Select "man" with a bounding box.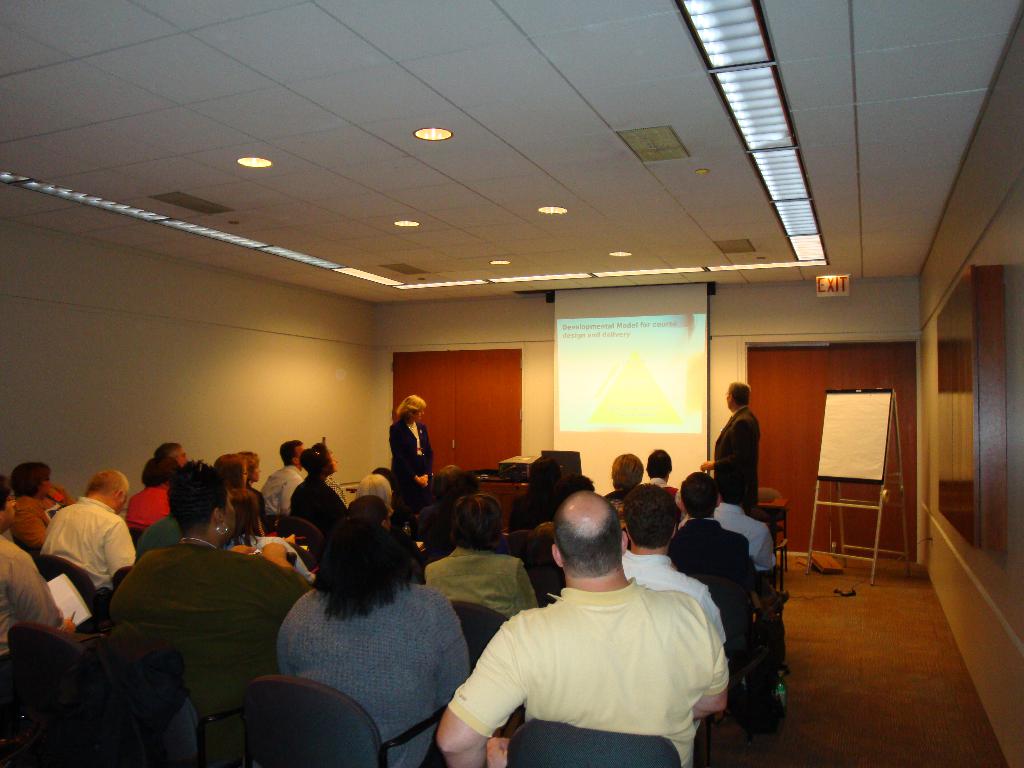
[646, 455, 674, 504].
